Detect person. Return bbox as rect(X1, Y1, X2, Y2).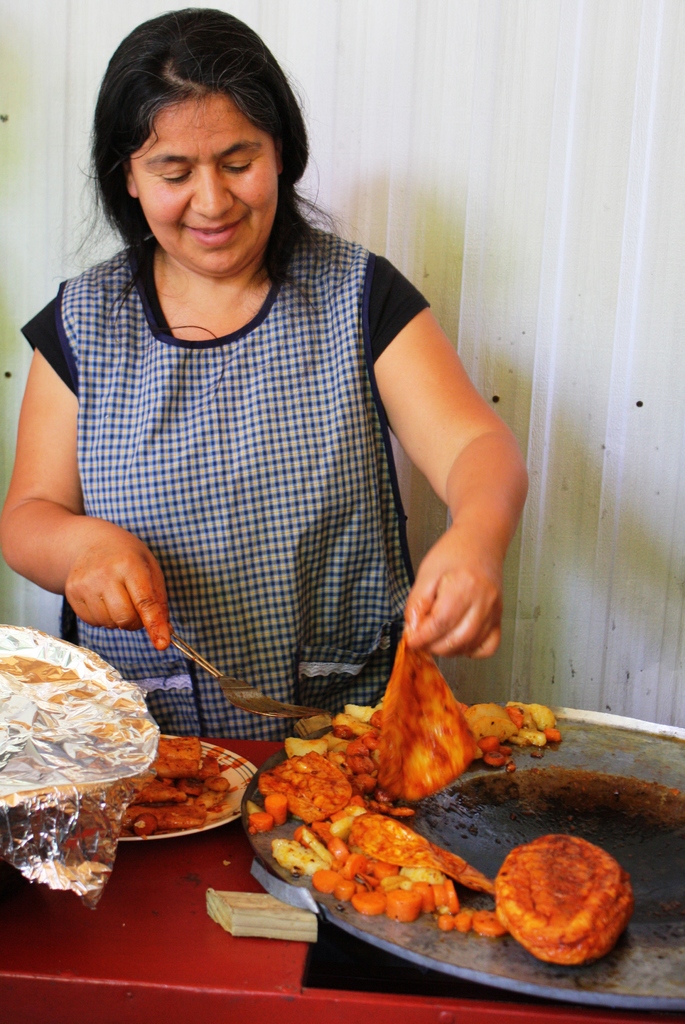
rect(0, 1, 536, 774).
